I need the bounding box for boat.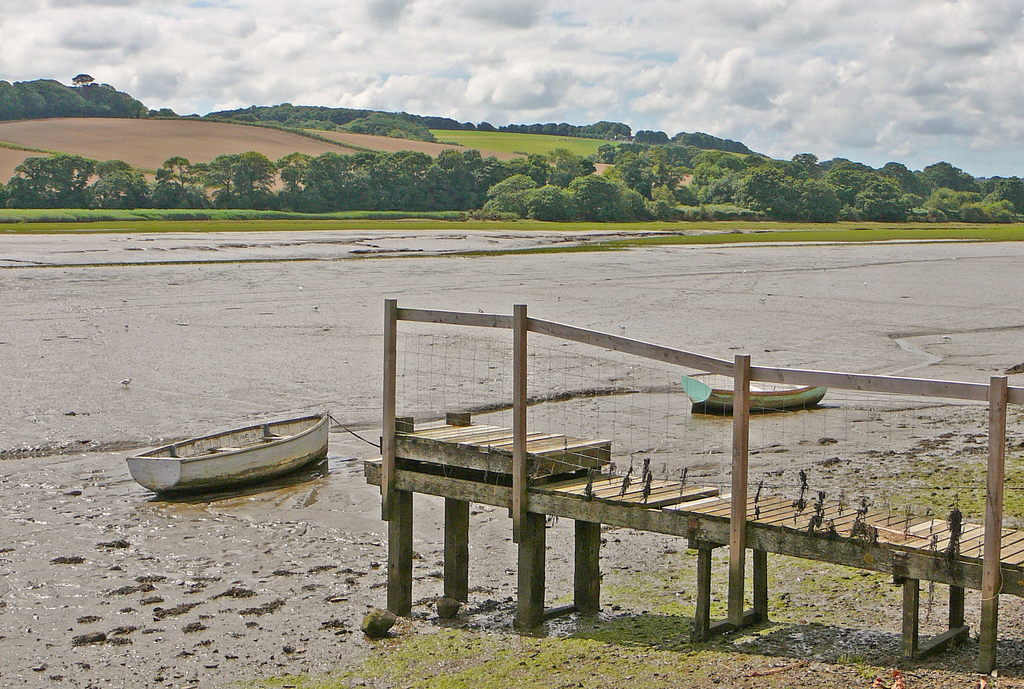
Here it is: box=[680, 371, 829, 410].
